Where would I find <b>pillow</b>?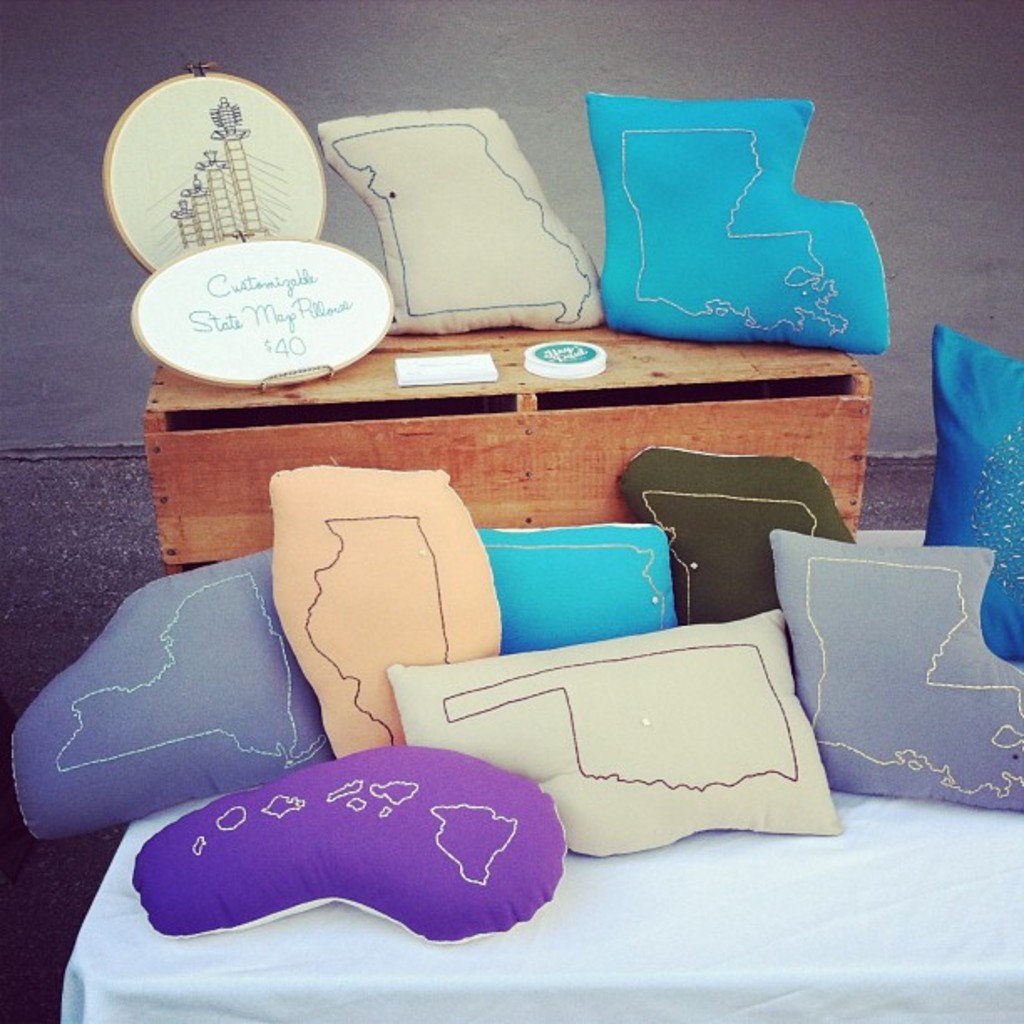
At BBox(607, 455, 865, 627).
